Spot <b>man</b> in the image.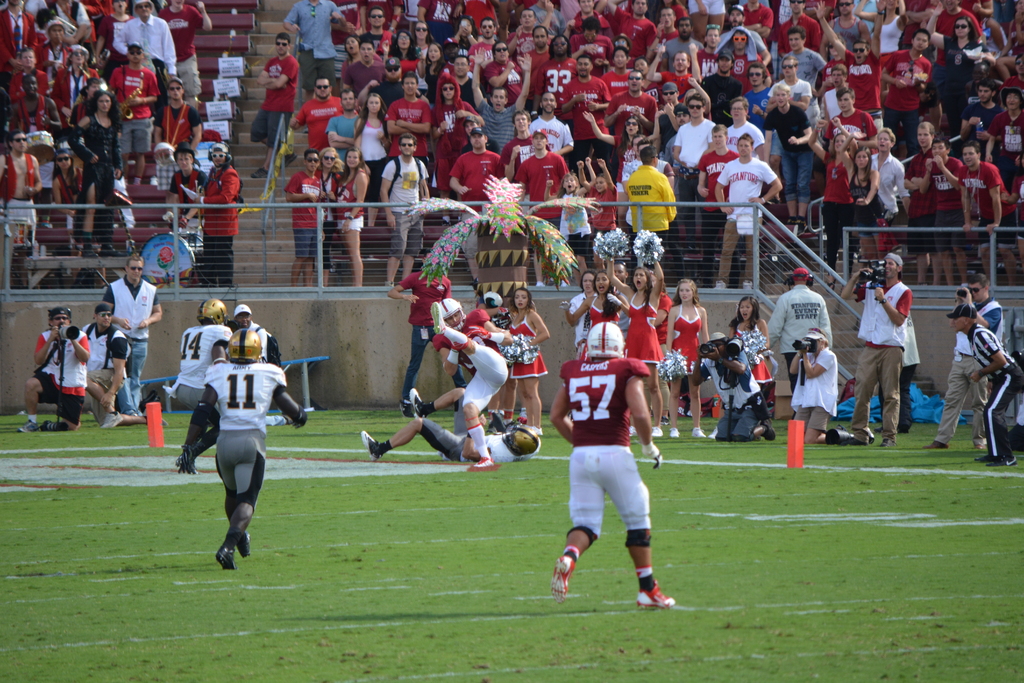
<b>man</b> found at <bbox>877, 23, 936, 165</bbox>.
